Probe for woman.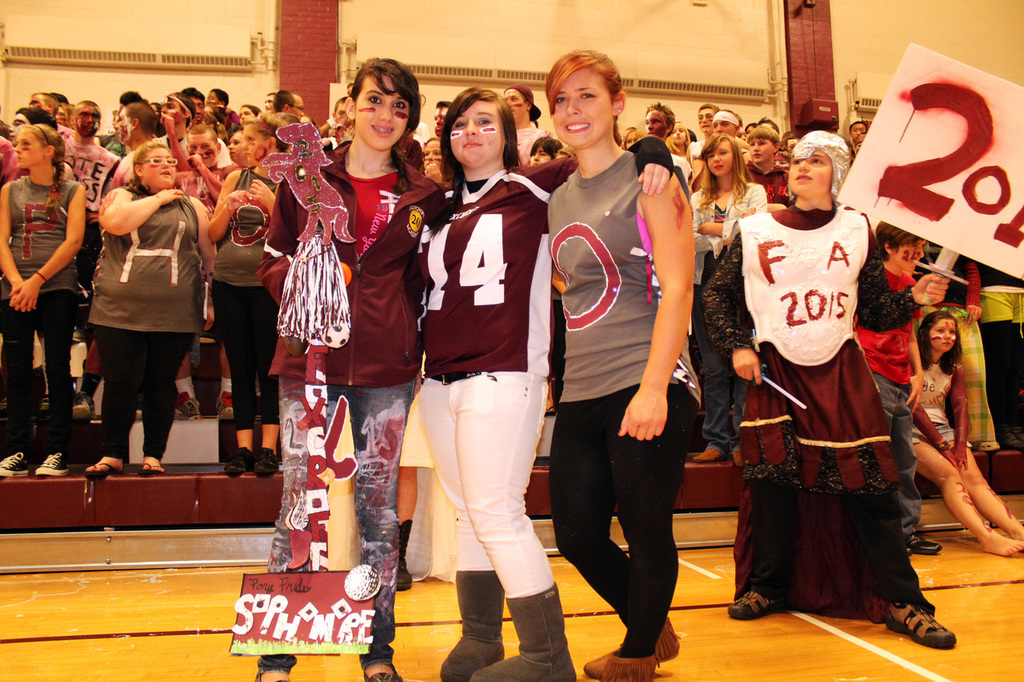
Probe result: 890:297:1023:556.
